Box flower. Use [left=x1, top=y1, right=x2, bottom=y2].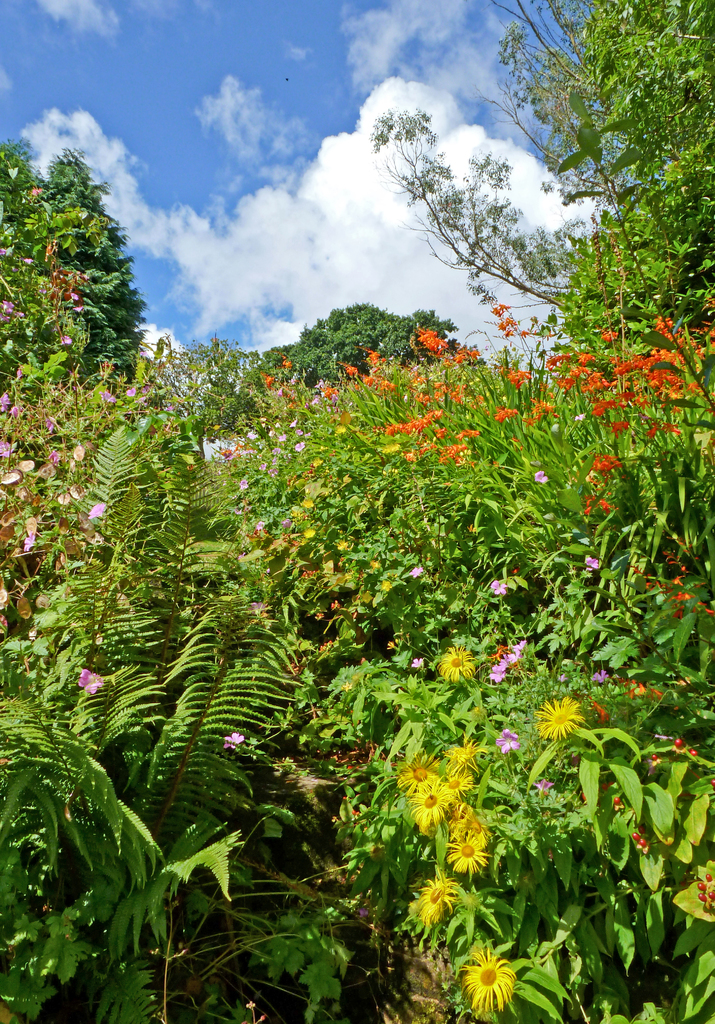
[left=339, top=364, right=362, bottom=380].
